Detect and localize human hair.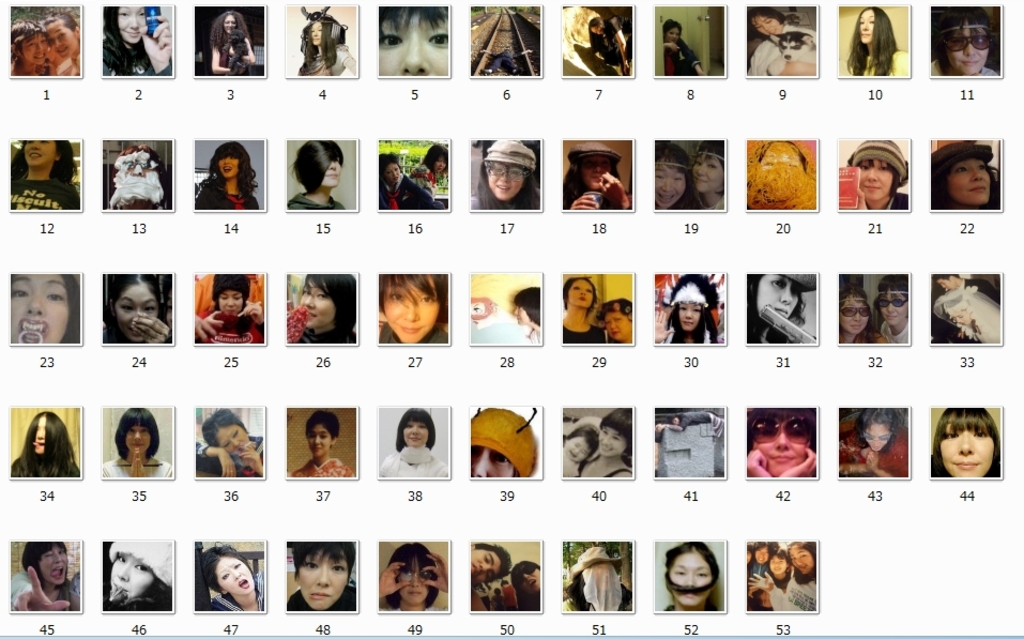
Localized at locate(942, 410, 1009, 483).
